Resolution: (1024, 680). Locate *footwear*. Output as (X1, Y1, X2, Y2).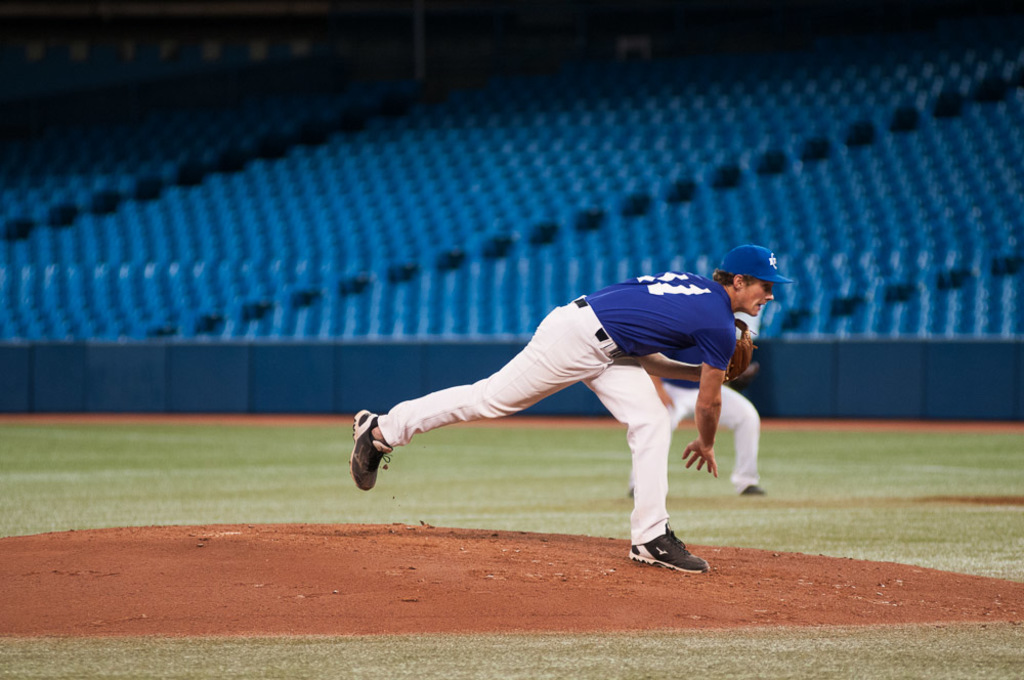
(629, 520, 707, 575).
